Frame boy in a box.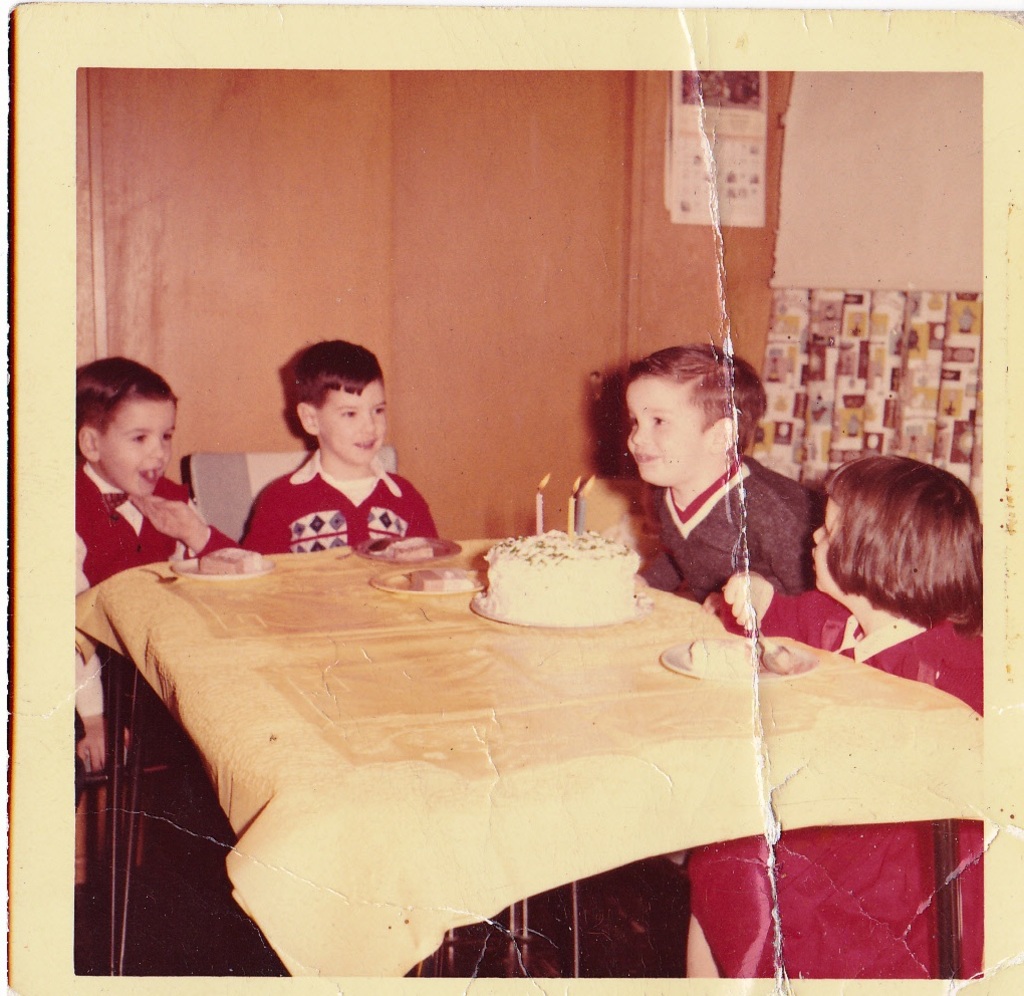
box=[618, 340, 820, 639].
